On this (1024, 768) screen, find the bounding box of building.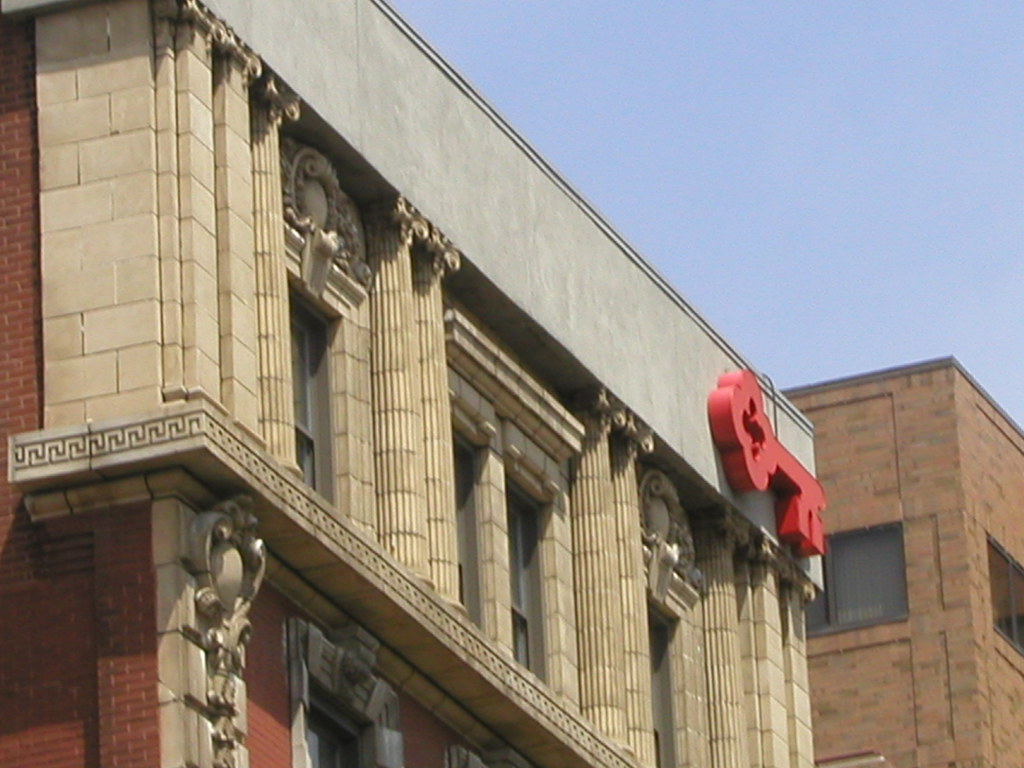
Bounding box: BBox(777, 355, 1023, 767).
